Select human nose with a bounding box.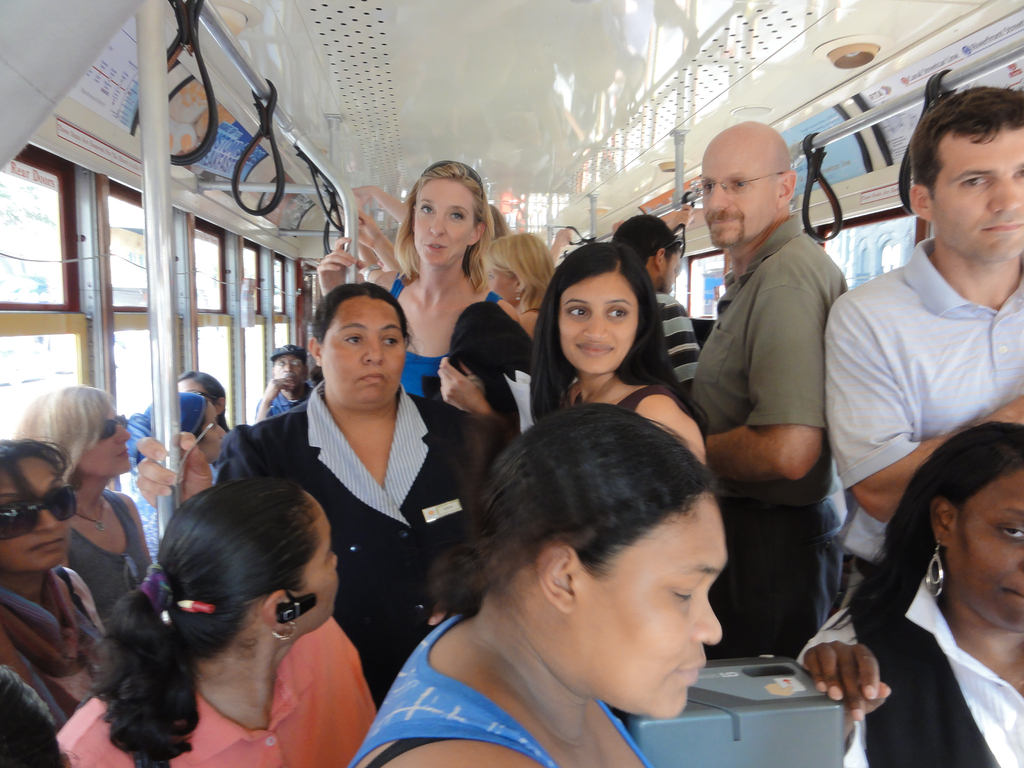
left=428, top=214, right=447, bottom=240.
